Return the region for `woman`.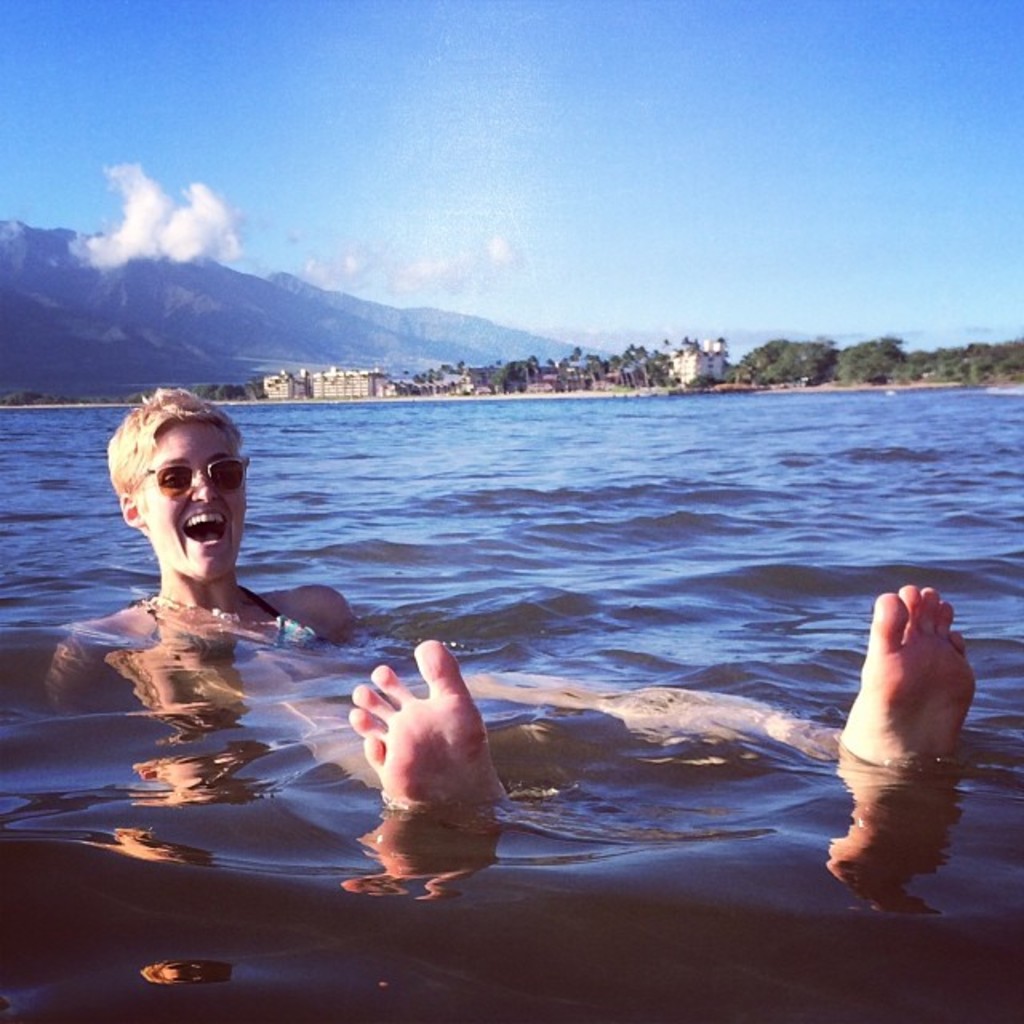
rect(54, 366, 981, 906).
